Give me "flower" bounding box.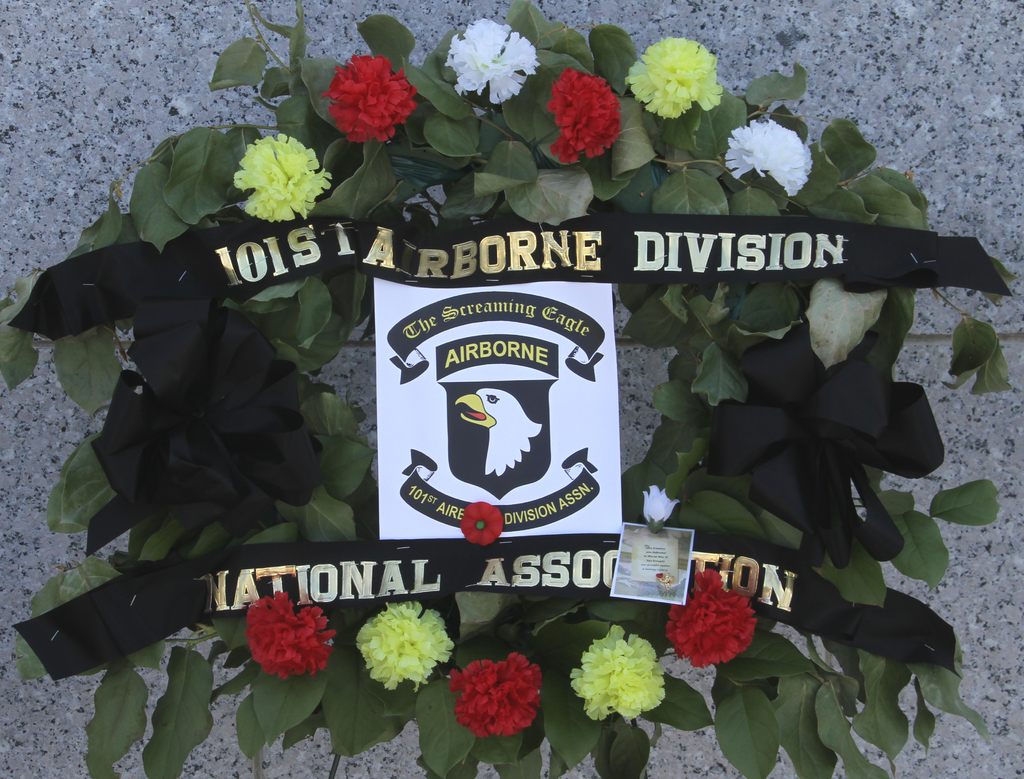
region(245, 591, 338, 680).
